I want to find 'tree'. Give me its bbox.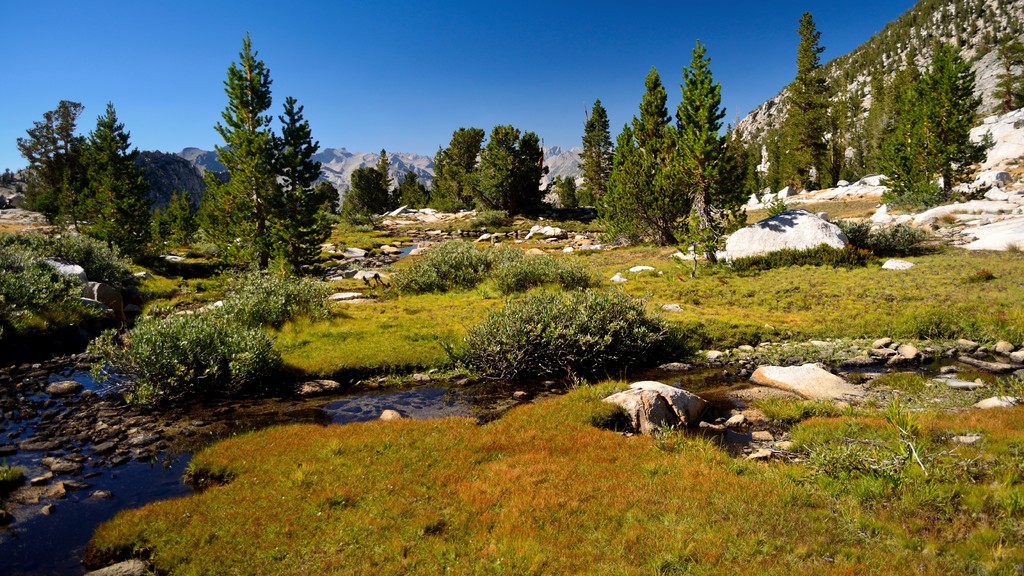
(555, 172, 595, 210).
